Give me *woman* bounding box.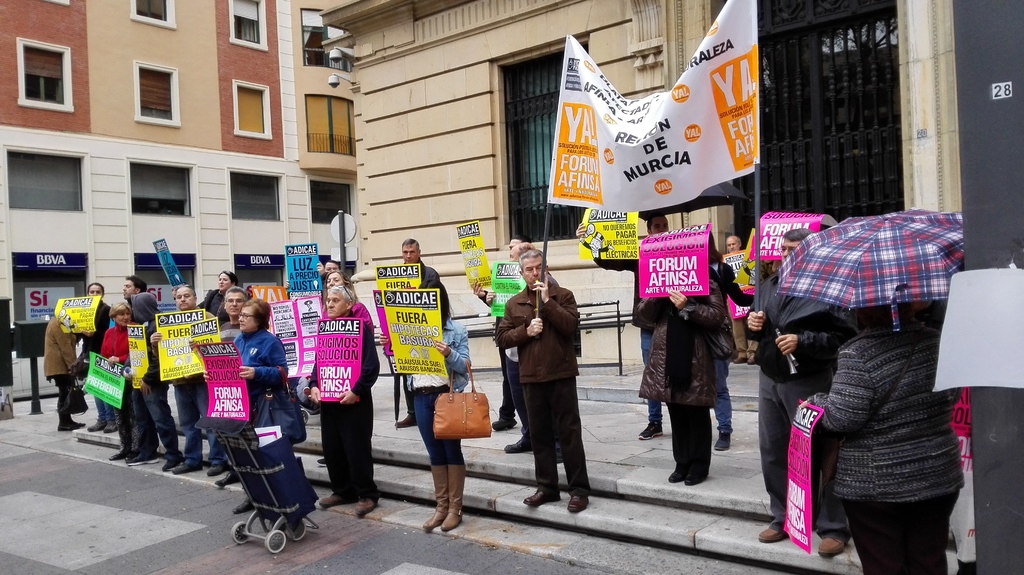
bbox(323, 273, 374, 329).
